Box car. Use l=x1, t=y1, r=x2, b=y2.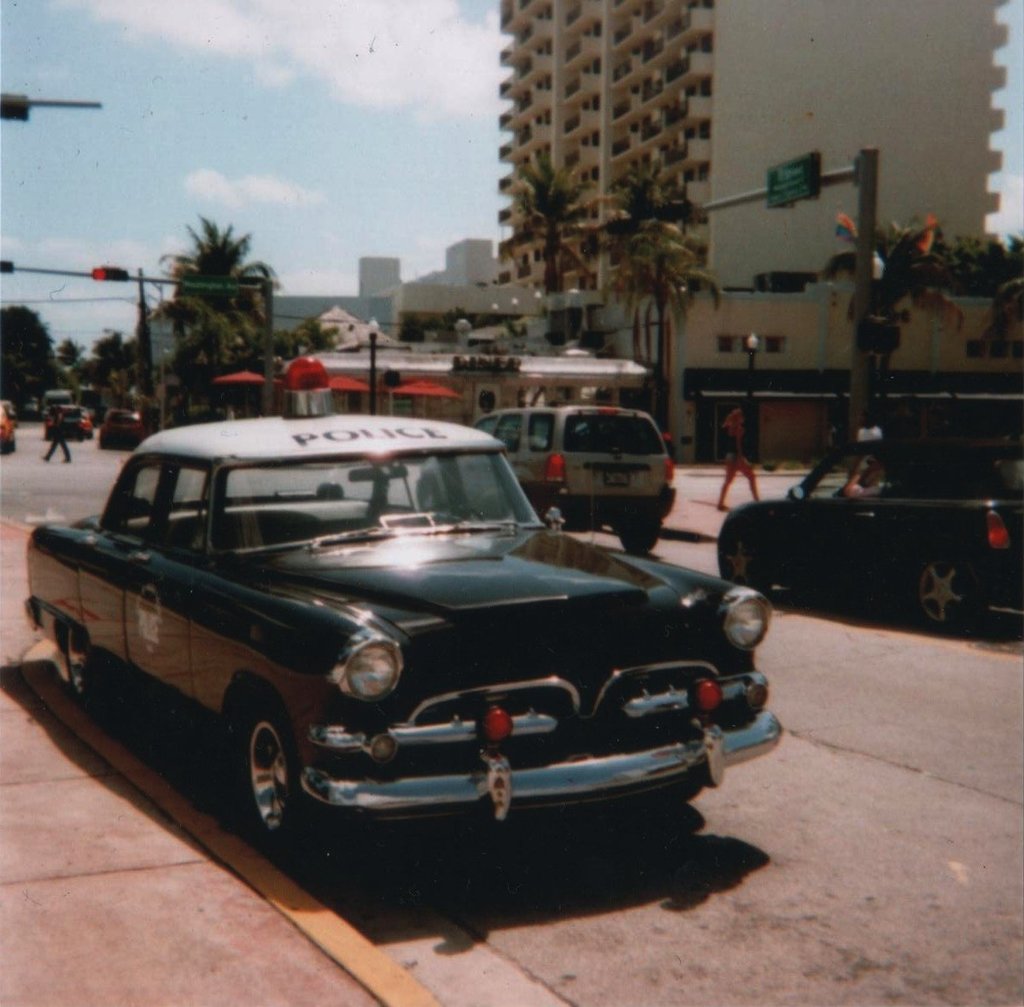
l=704, t=417, r=1023, b=642.
